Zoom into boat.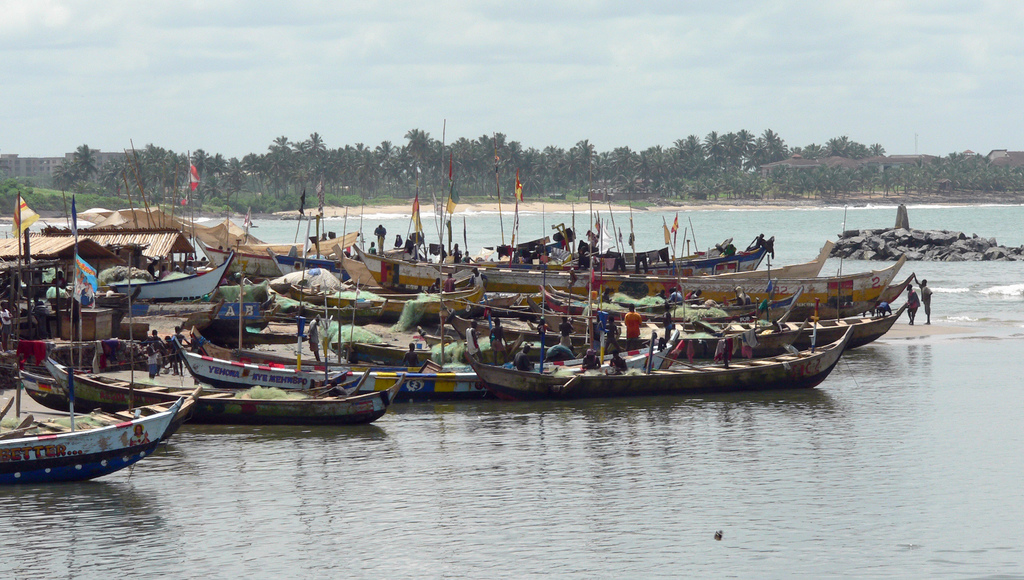
Zoom target: <region>6, 328, 183, 479</region>.
